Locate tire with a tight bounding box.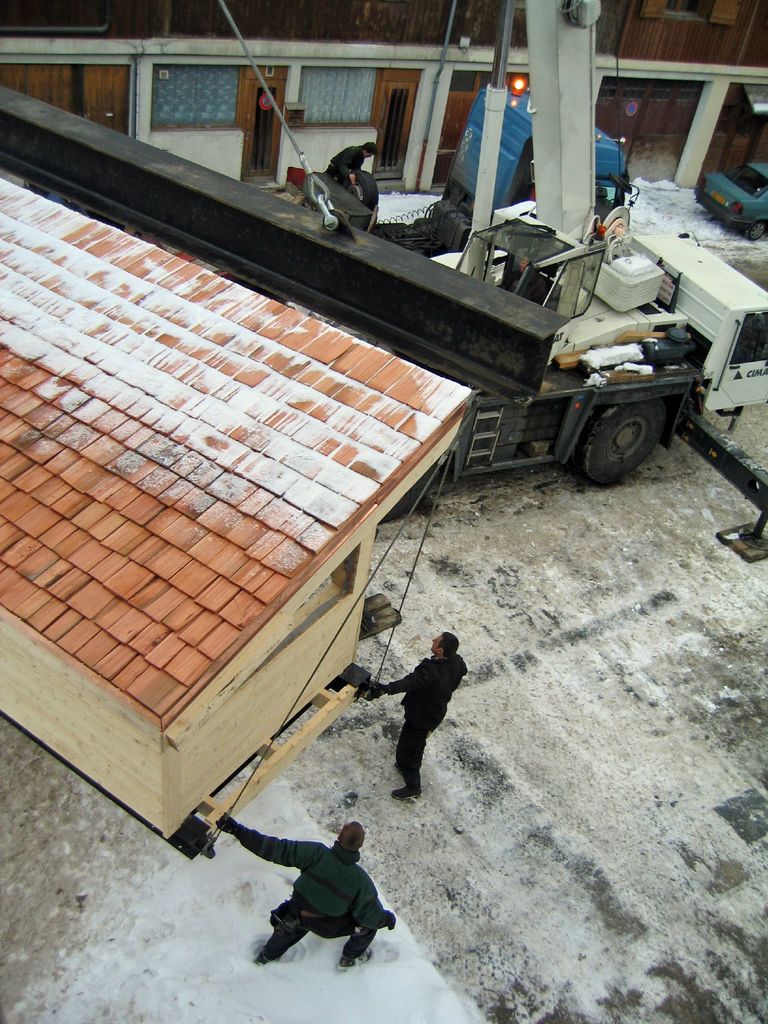
[left=742, top=218, right=767, bottom=242].
